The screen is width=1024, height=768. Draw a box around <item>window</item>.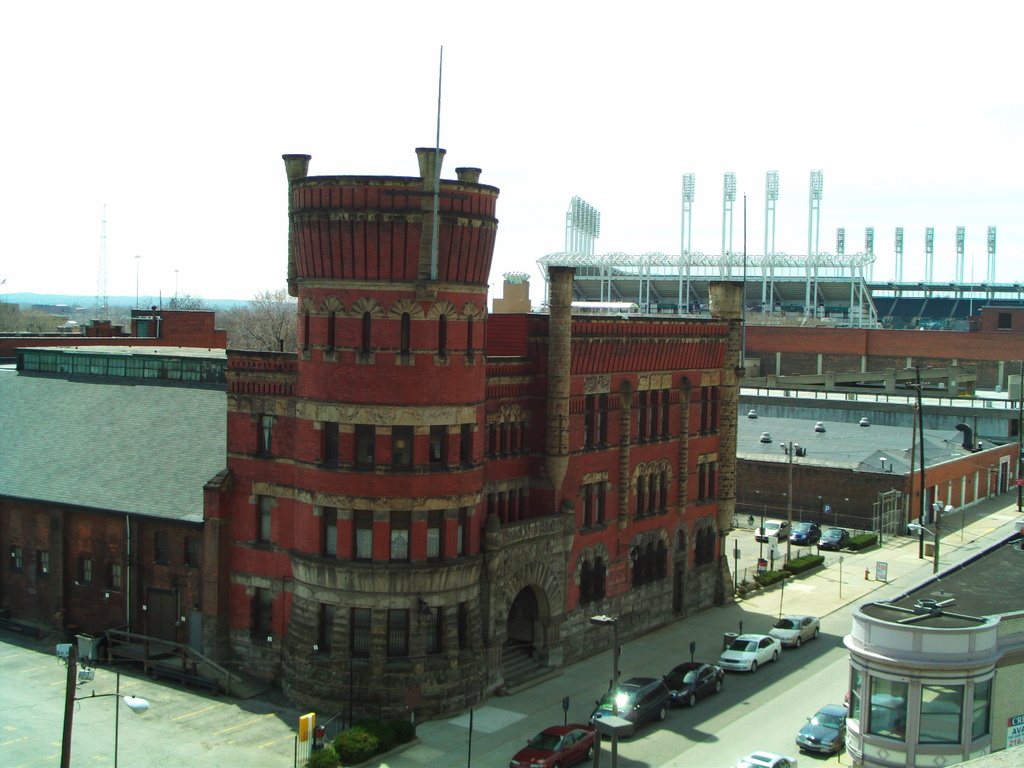
bbox(483, 487, 528, 528).
